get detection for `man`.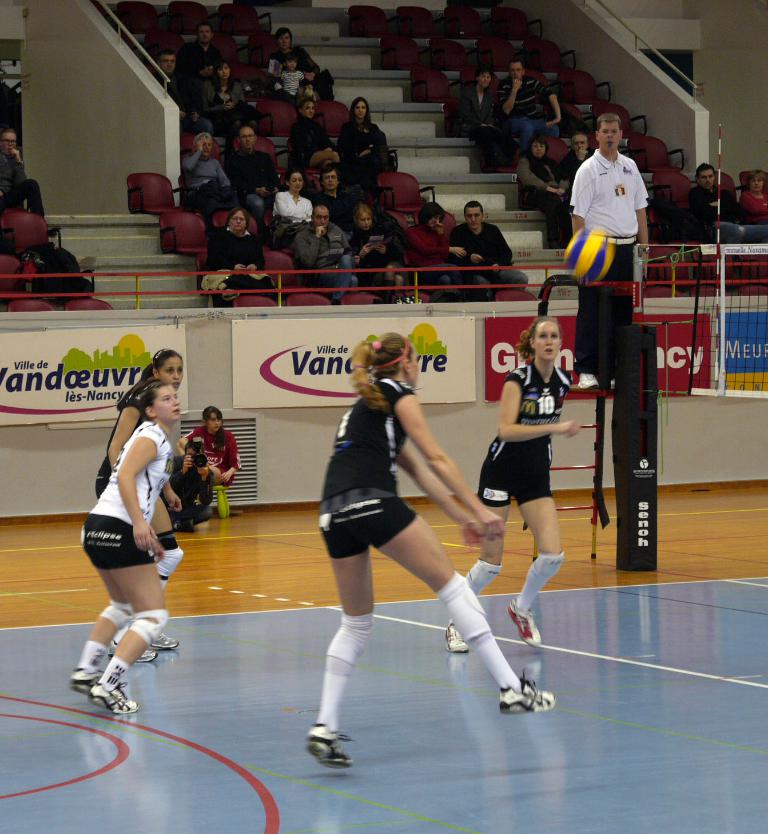
Detection: <bbox>295, 205, 358, 305</bbox>.
